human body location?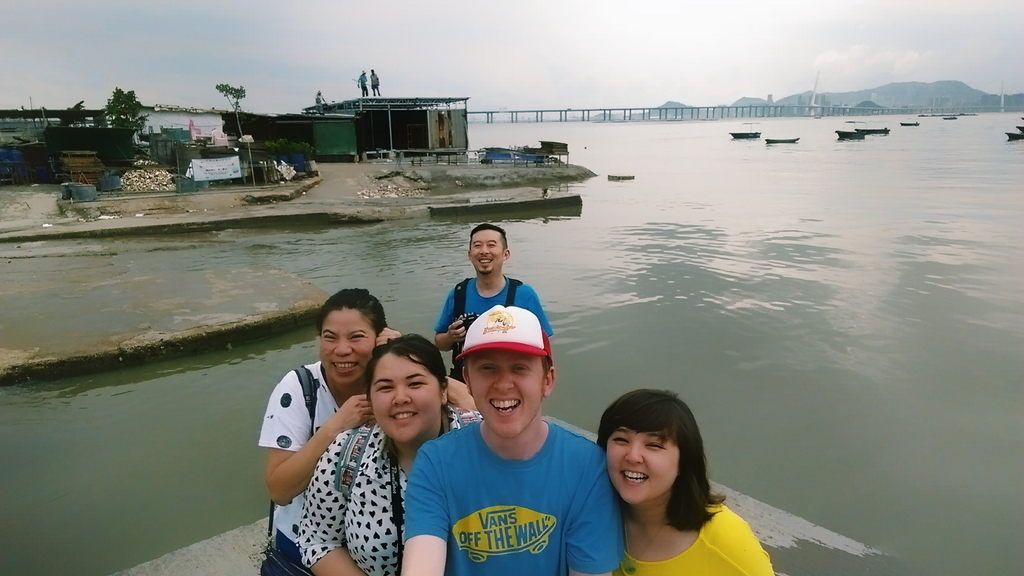
[398, 307, 621, 575]
